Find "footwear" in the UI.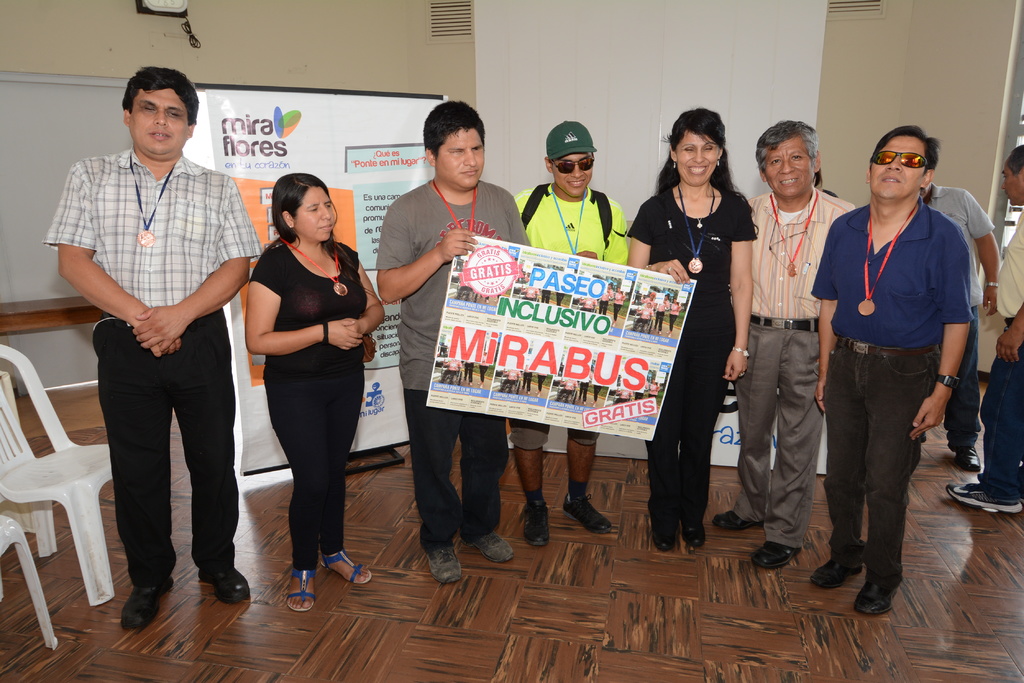
UI element at 124, 577, 177, 626.
